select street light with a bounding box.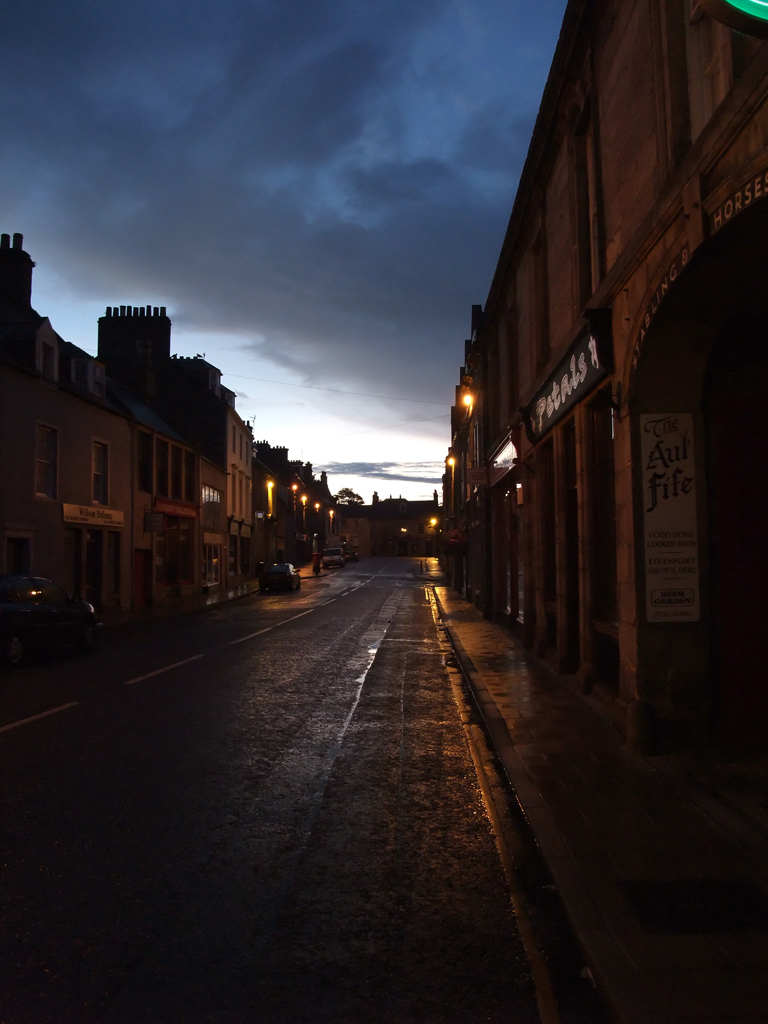
{"x1": 451, "y1": 378, "x2": 487, "y2": 412}.
